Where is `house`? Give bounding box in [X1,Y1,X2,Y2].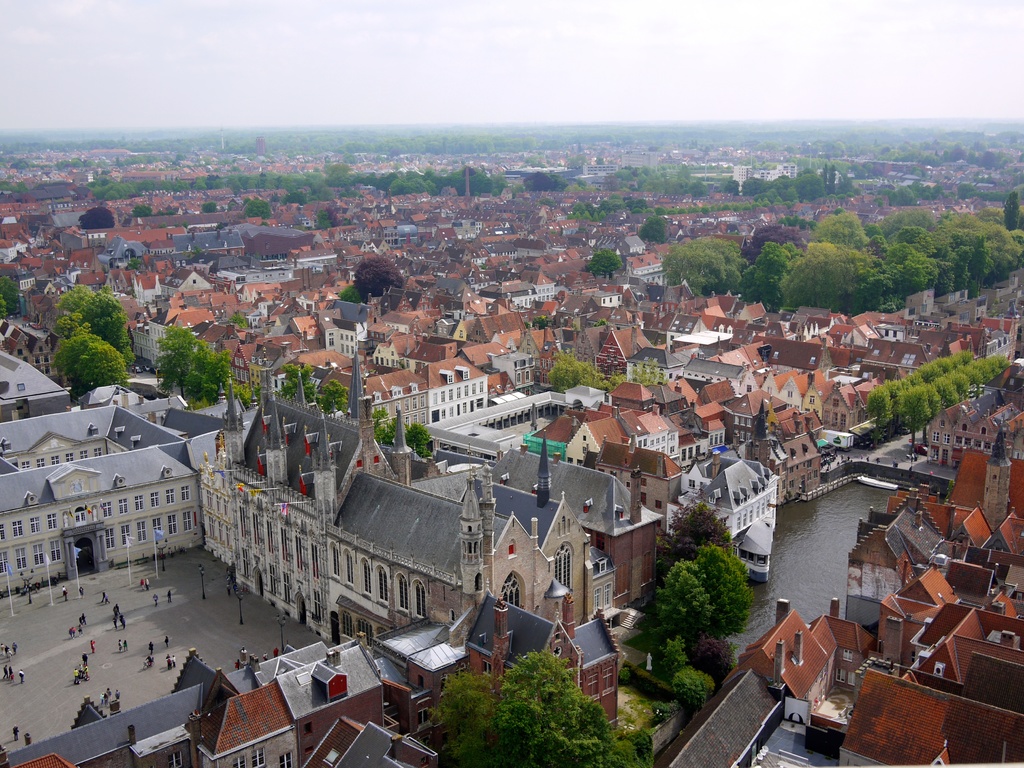
[858,375,887,419].
